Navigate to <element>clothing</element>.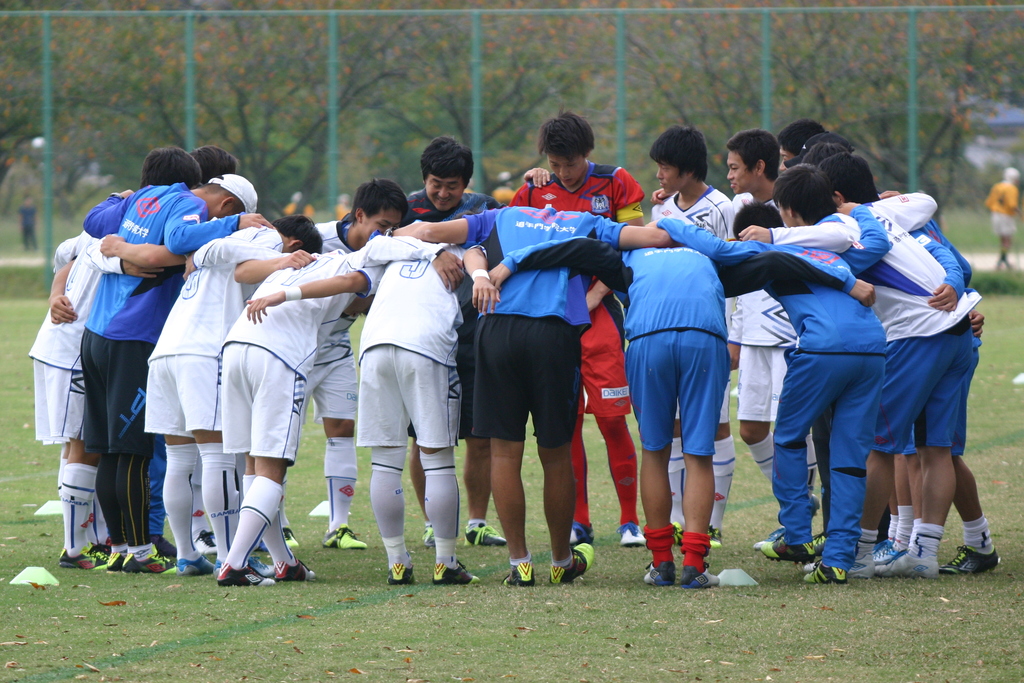
Navigation target: <box>399,186,495,226</box>.
